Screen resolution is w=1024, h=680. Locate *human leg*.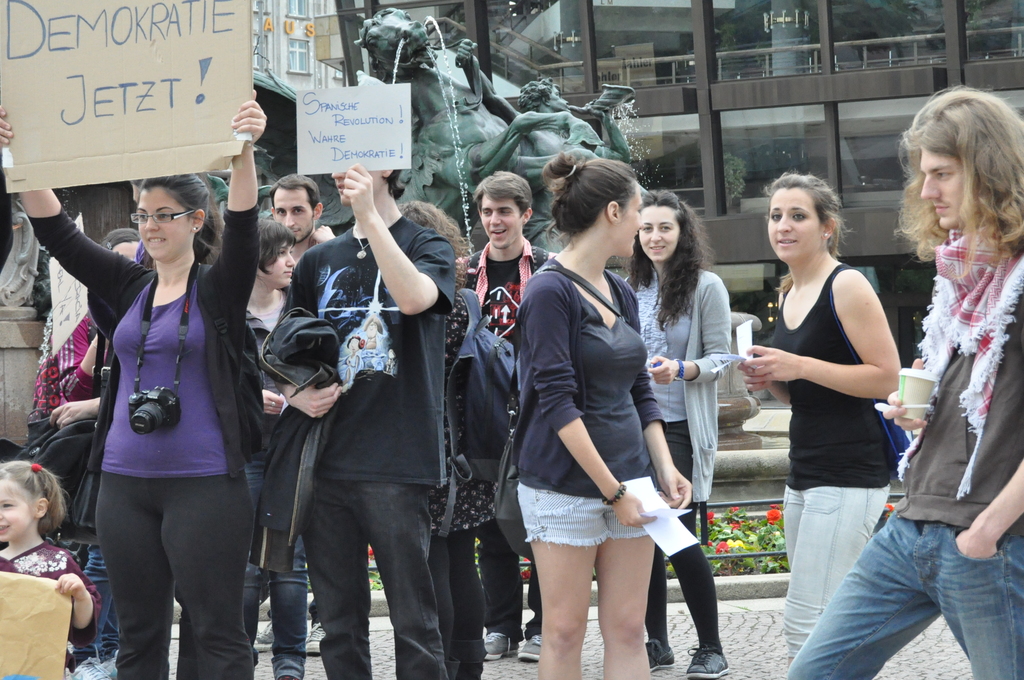
locate(476, 521, 524, 652).
